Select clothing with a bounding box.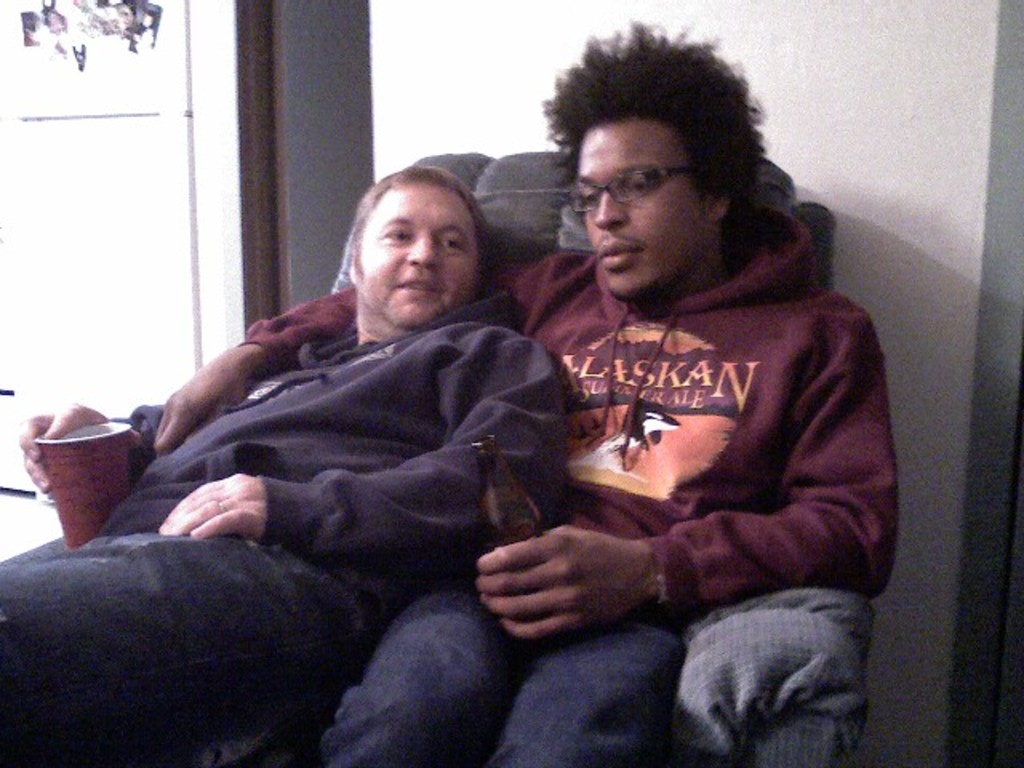
0,301,558,766.
